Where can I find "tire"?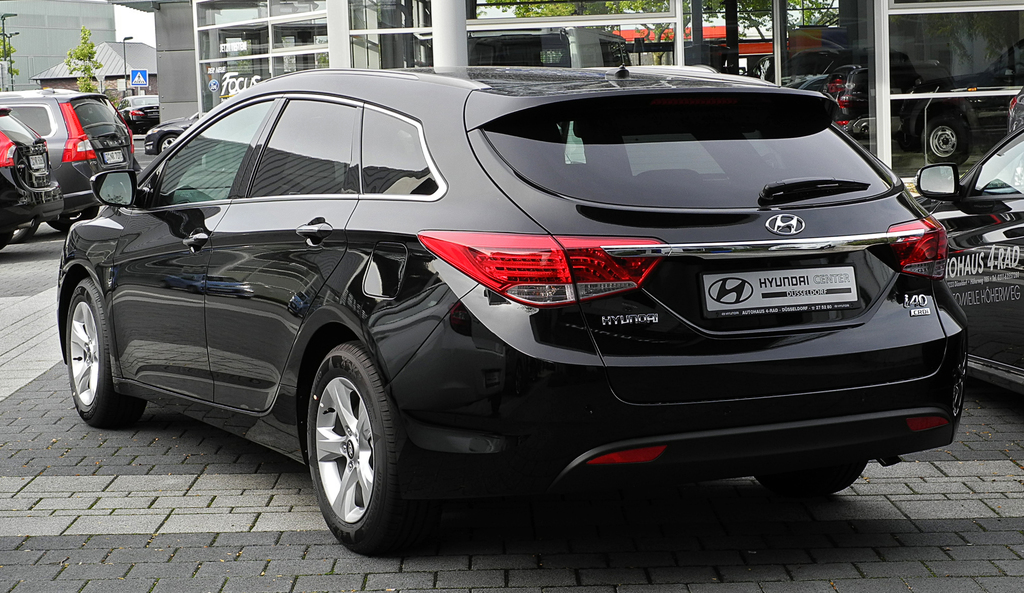
You can find it at (916, 108, 979, 169).
